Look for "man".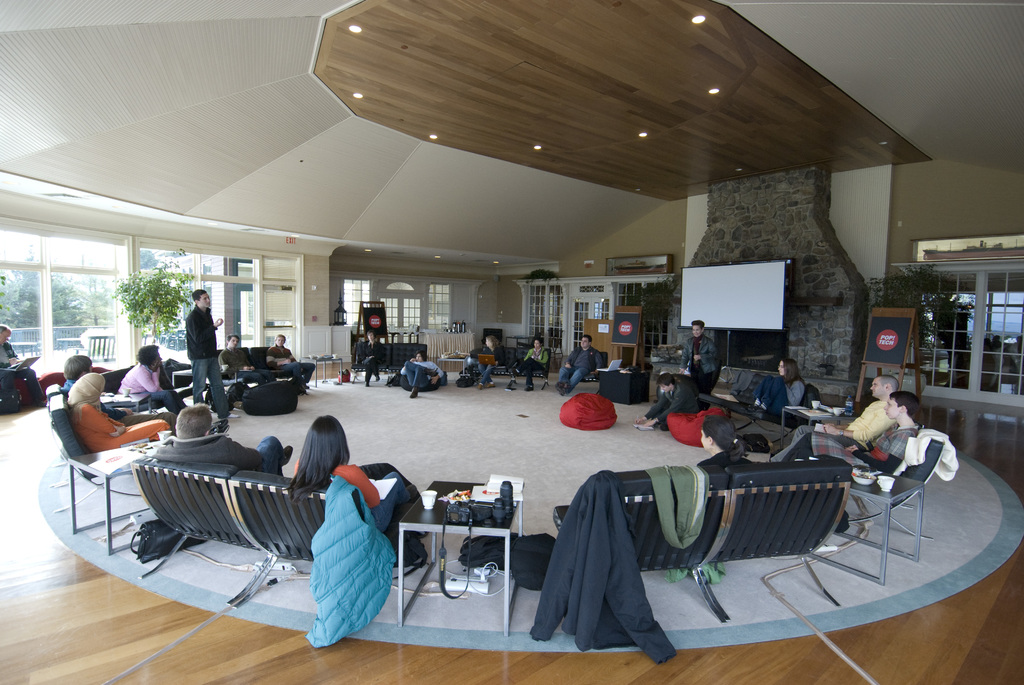
Found: (left=182, top=292, right=240, bottom=418).
